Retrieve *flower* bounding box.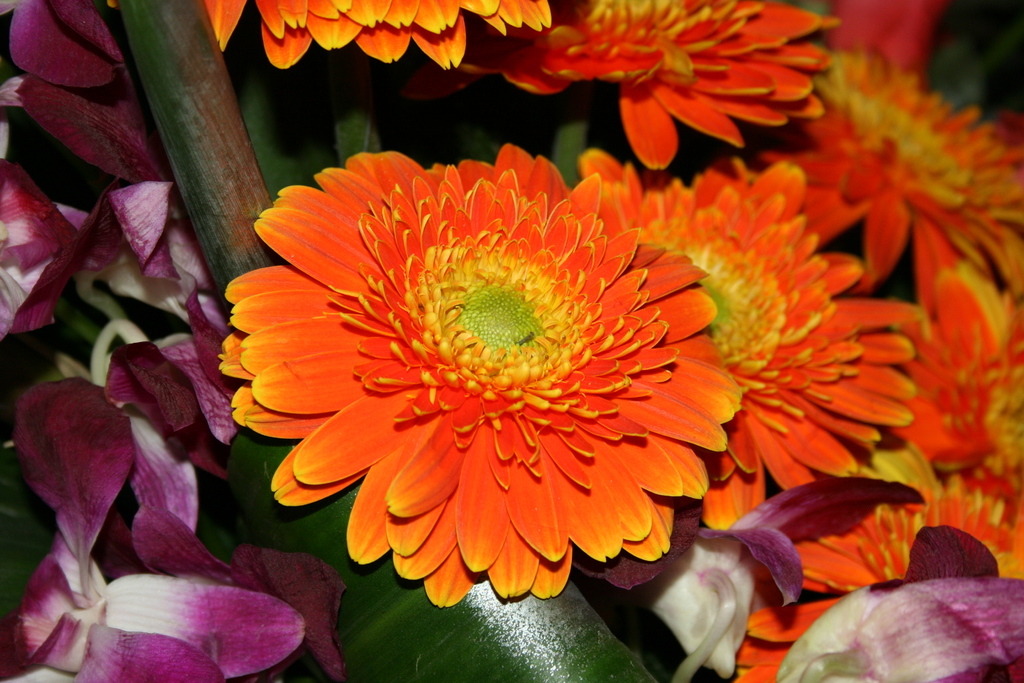
Bounding box: (885, 254, 1023, 580).
